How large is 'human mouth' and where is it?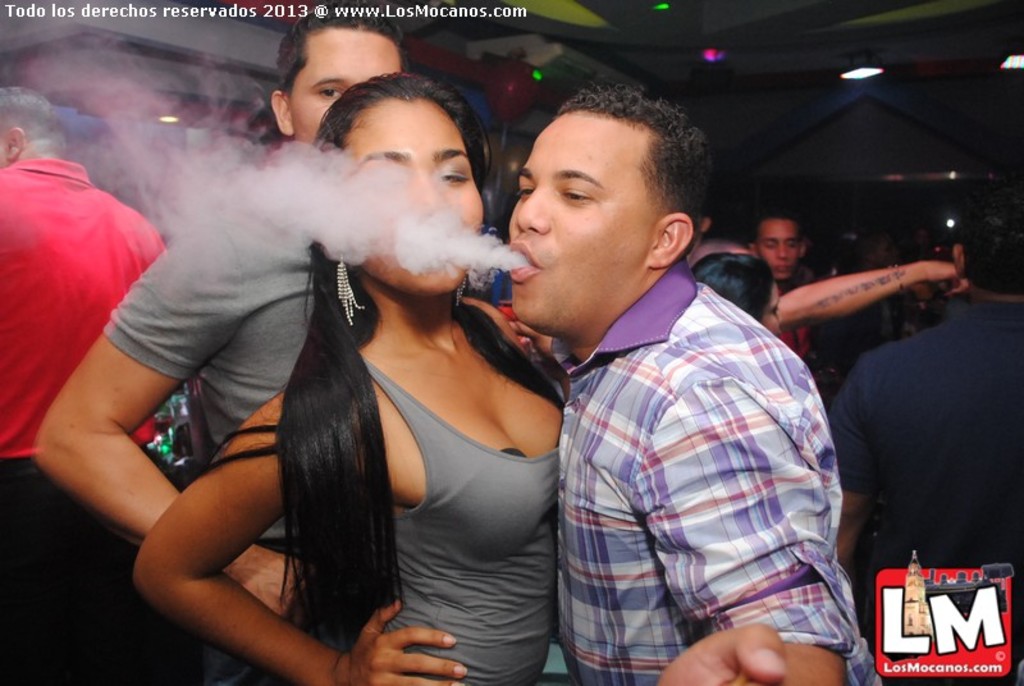
Bounding box: 506/242/544/284.
